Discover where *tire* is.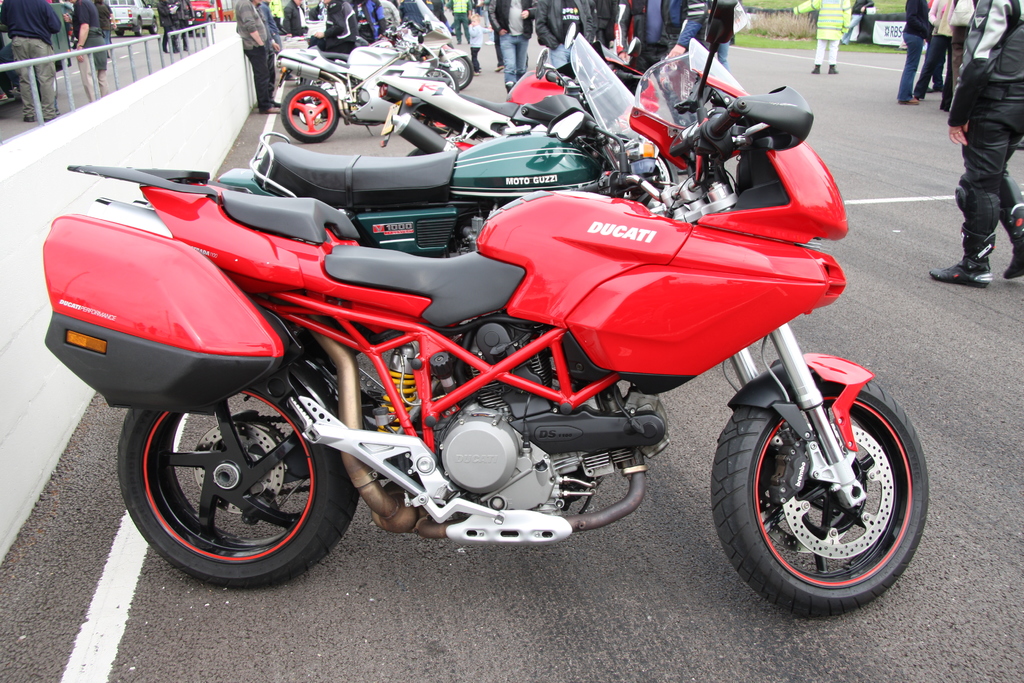
Discovered at x1=710, y1=360, x2=929, y2=613.
